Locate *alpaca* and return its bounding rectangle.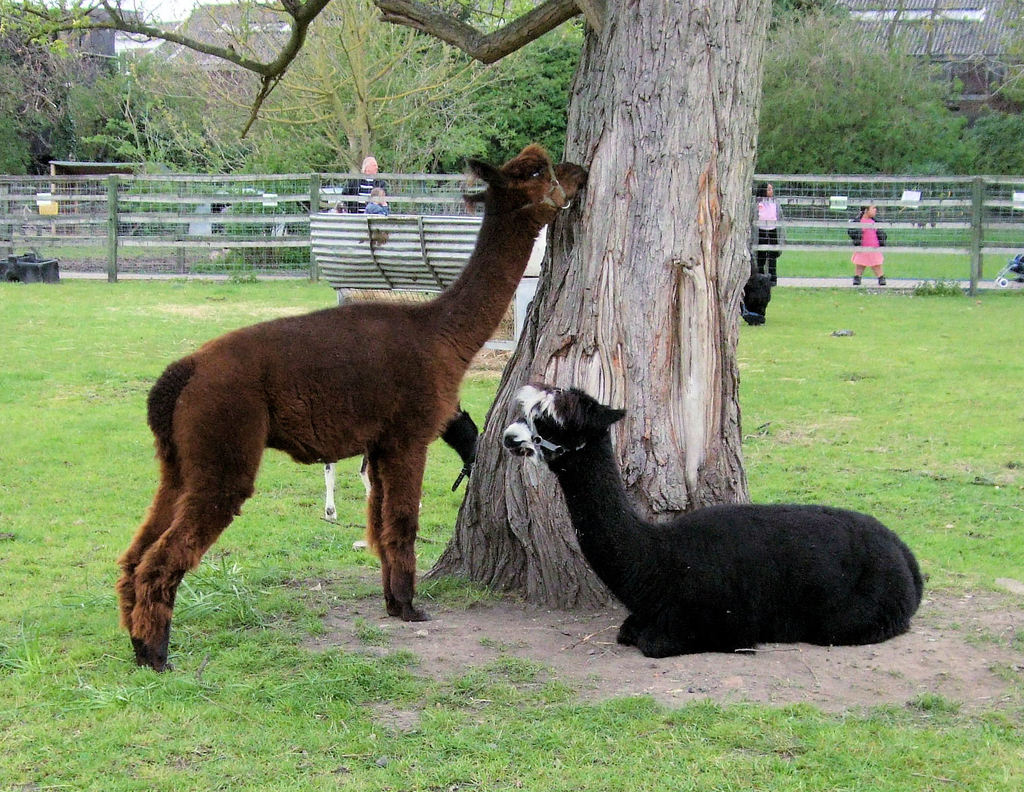
Rect(322, 398, 481, 521).
